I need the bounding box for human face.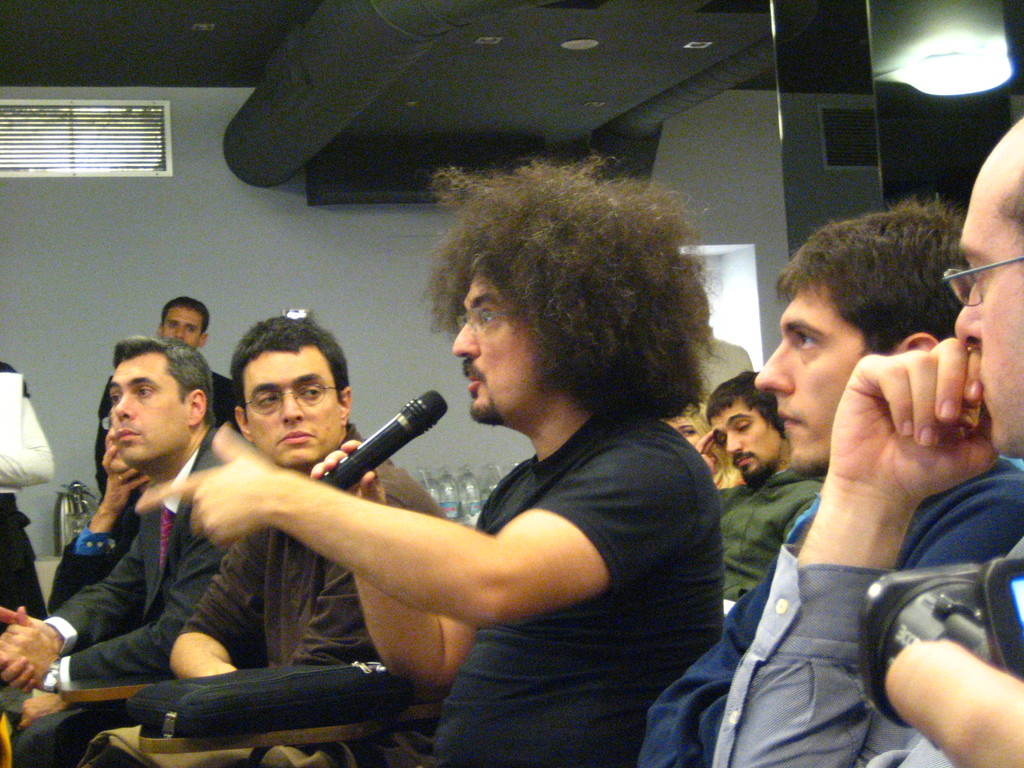
Here it is: pyautogui.locateOnScreen(705, 395, 783, 486).
